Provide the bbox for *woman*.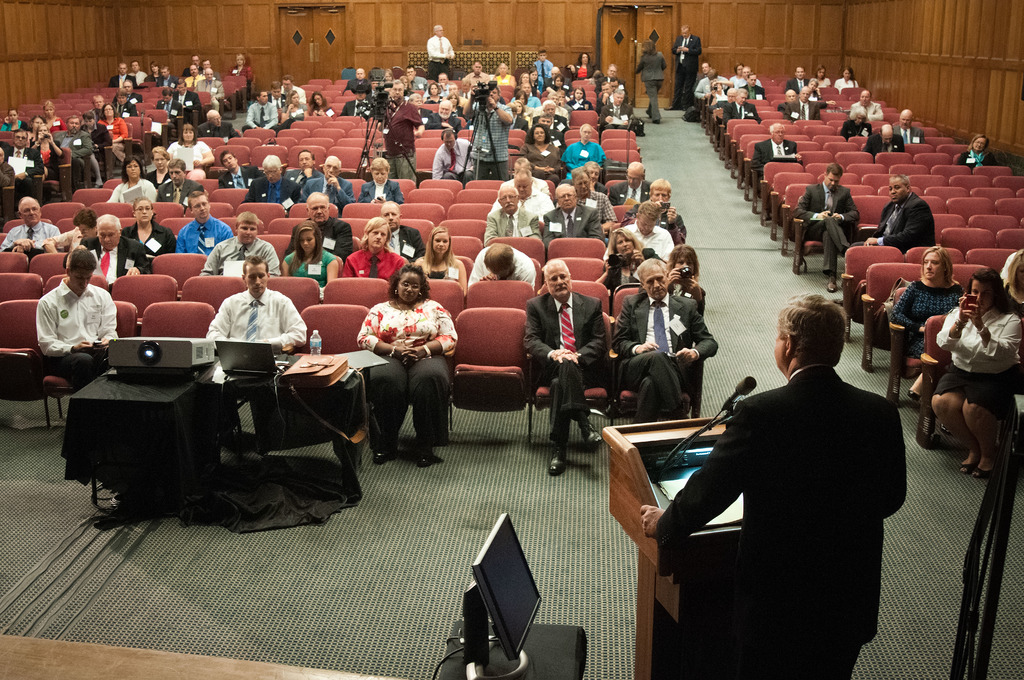
locate(568, 86, 591, 110).
